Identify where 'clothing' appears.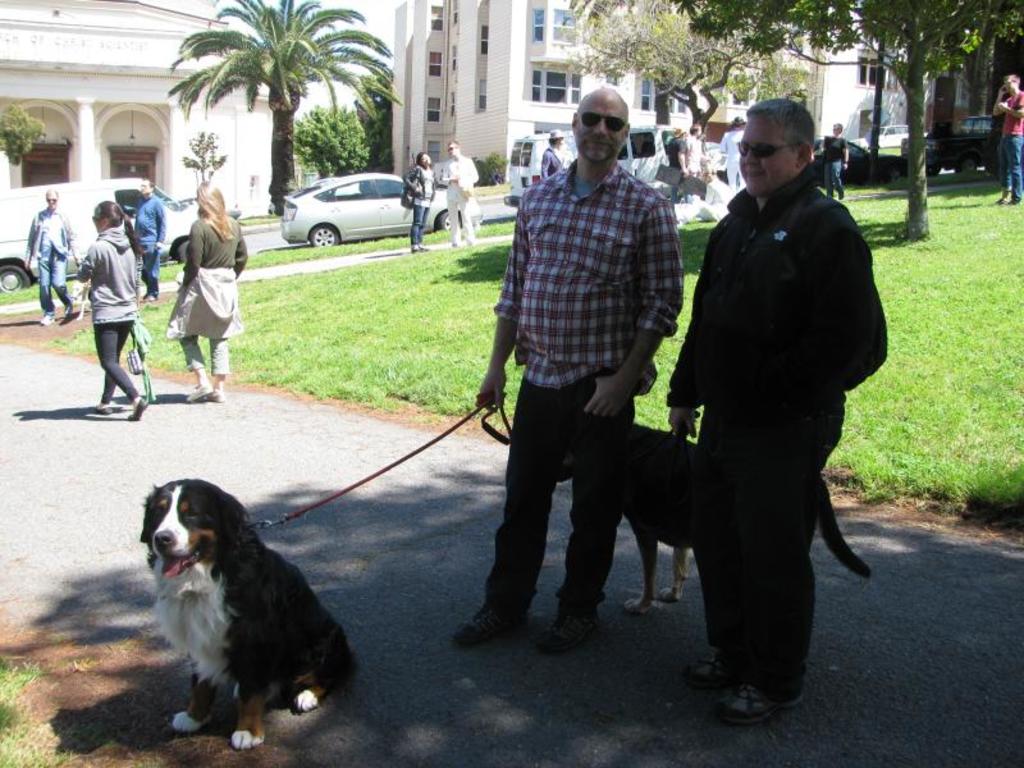
Appears at bbox=(699, 180, 731, 218).
